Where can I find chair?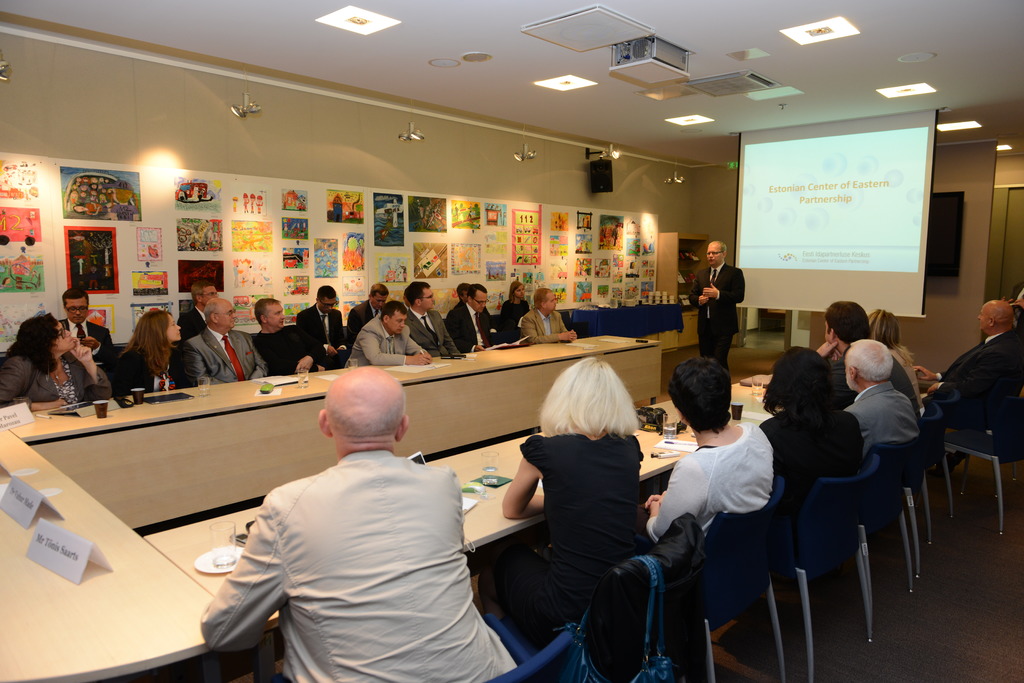
You can find it at bbox(487, 515, 697, 682).
